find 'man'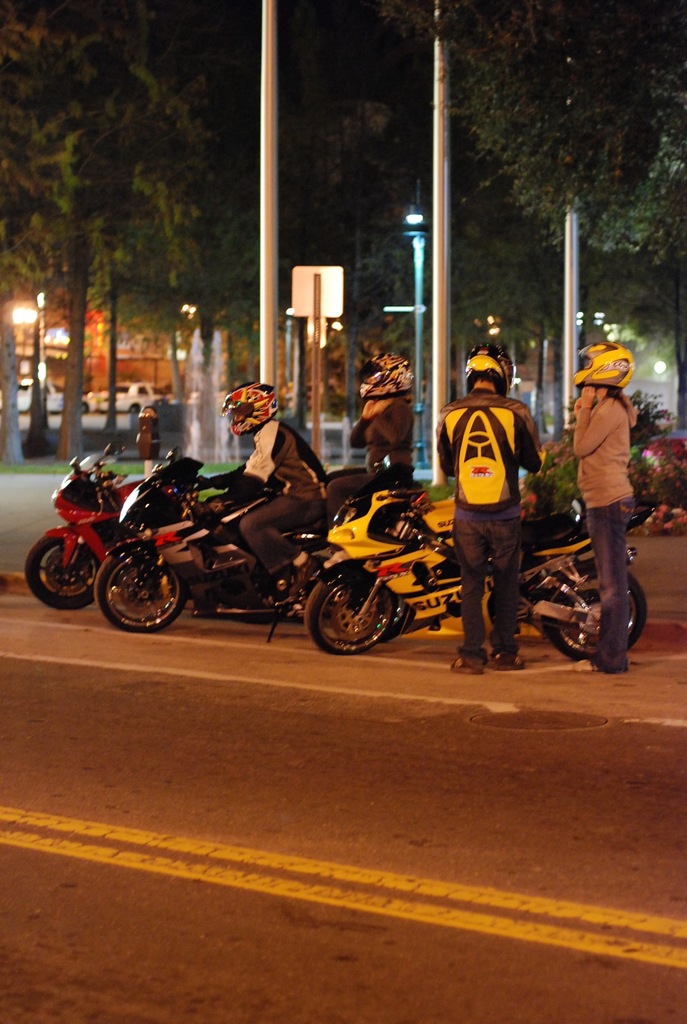
bbox(432, 339, 543, 676)
